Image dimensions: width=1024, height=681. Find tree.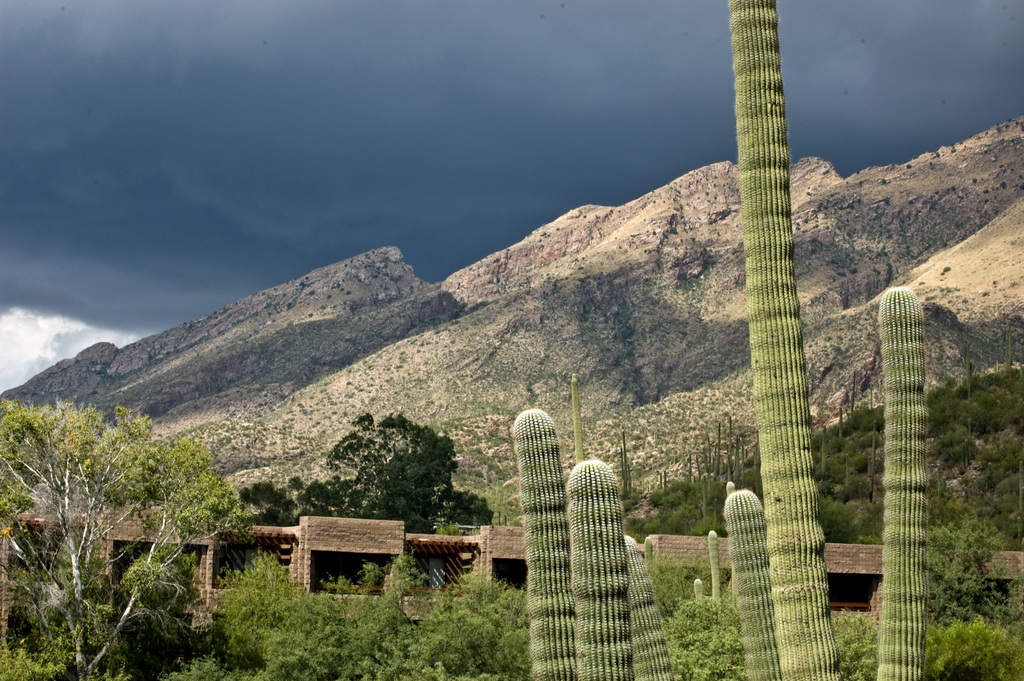
<box>220,409,495,603</box>.
